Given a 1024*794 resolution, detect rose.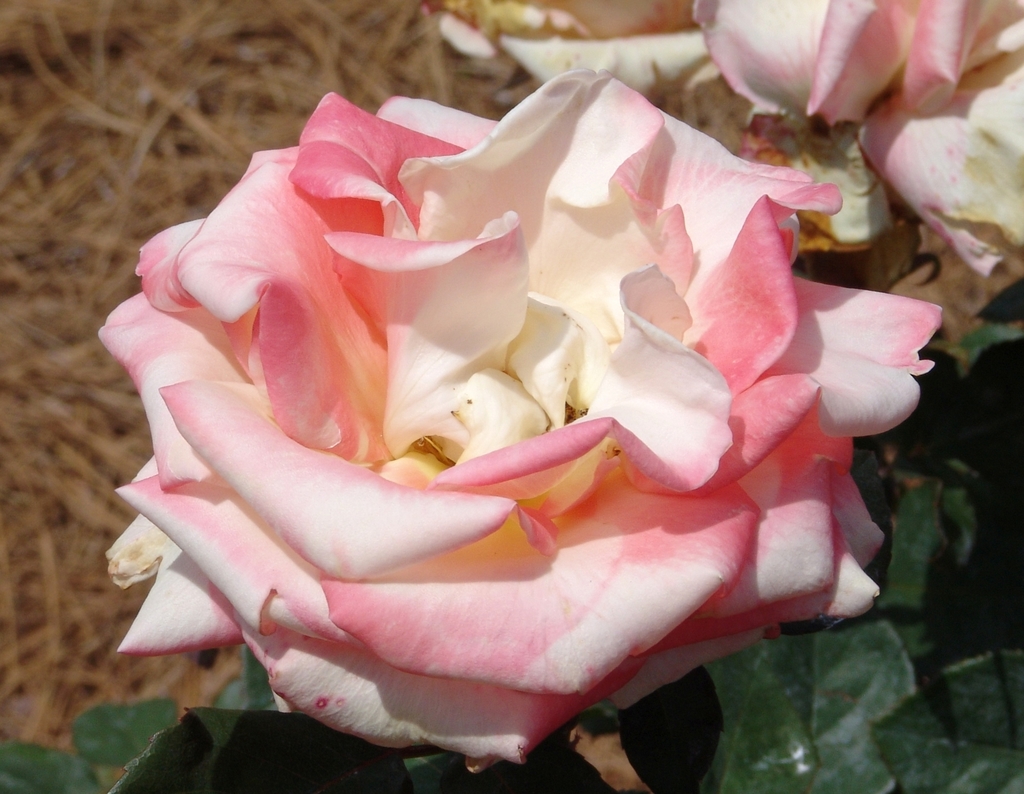
box(421, 0, 1023, 279).
